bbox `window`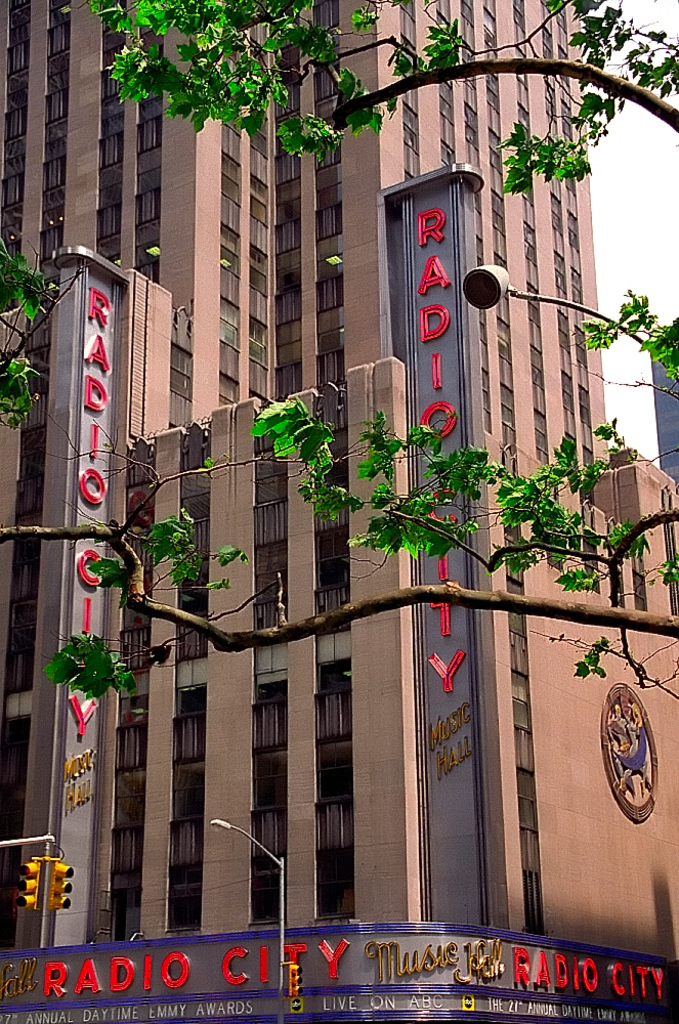
[118,830,144,885]
